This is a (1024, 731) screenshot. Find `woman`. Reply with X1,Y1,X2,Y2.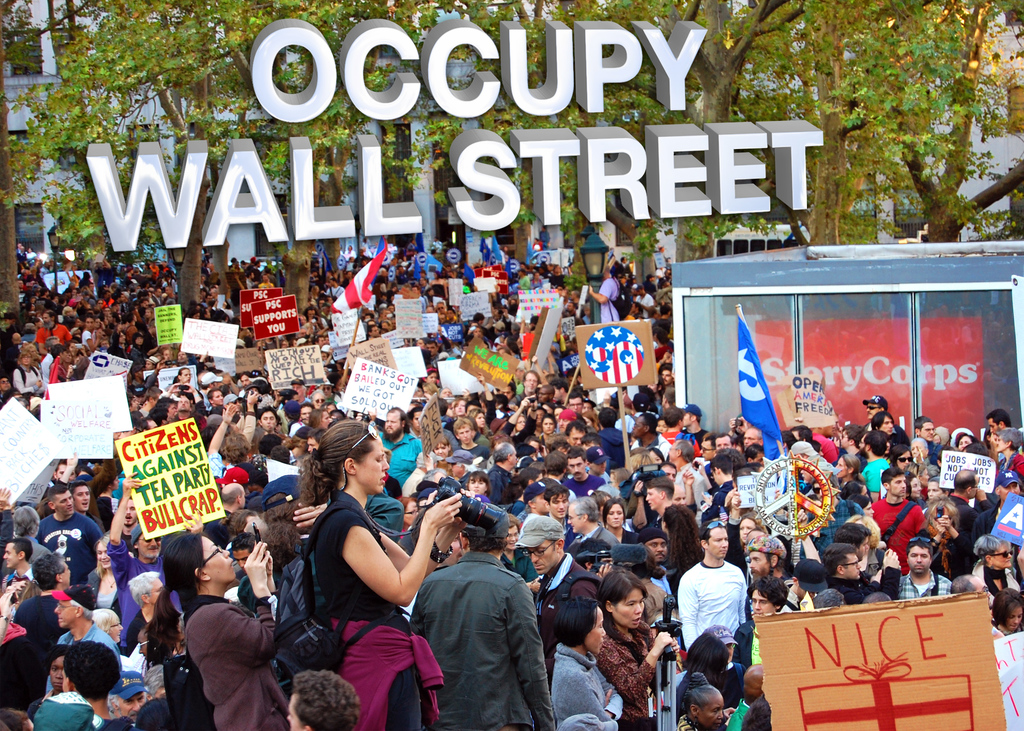
926,481,954,501.
